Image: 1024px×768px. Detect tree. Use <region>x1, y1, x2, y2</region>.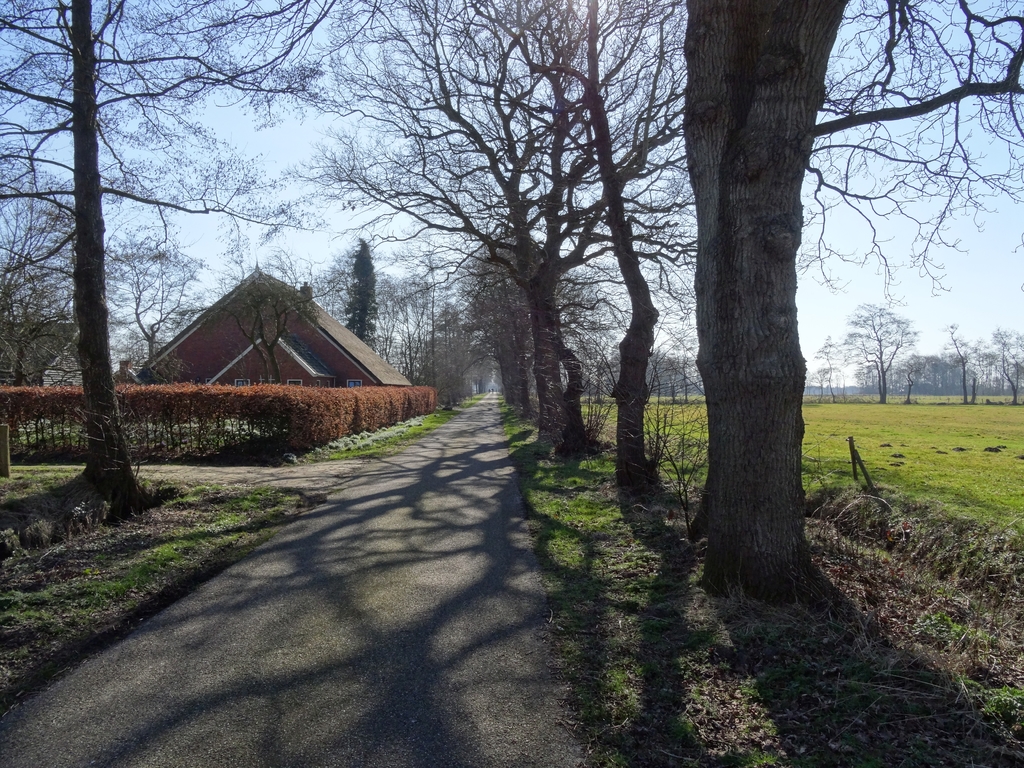
<region>922, 324, 994, 397</region>.
